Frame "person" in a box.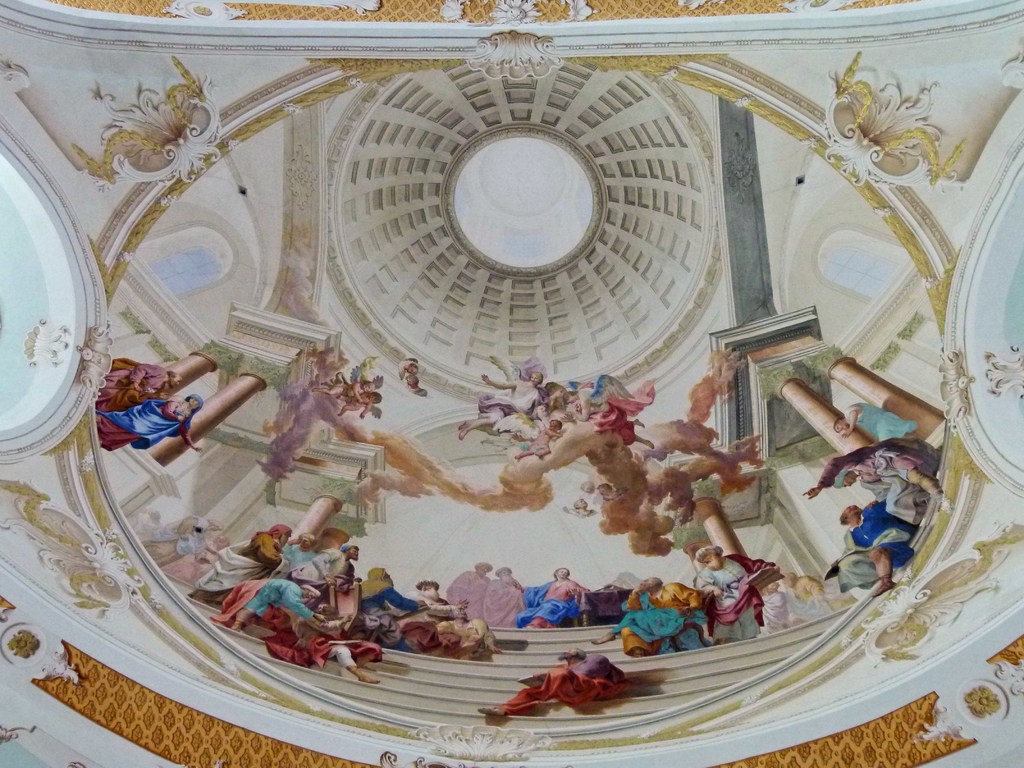
801/444/949/523.
